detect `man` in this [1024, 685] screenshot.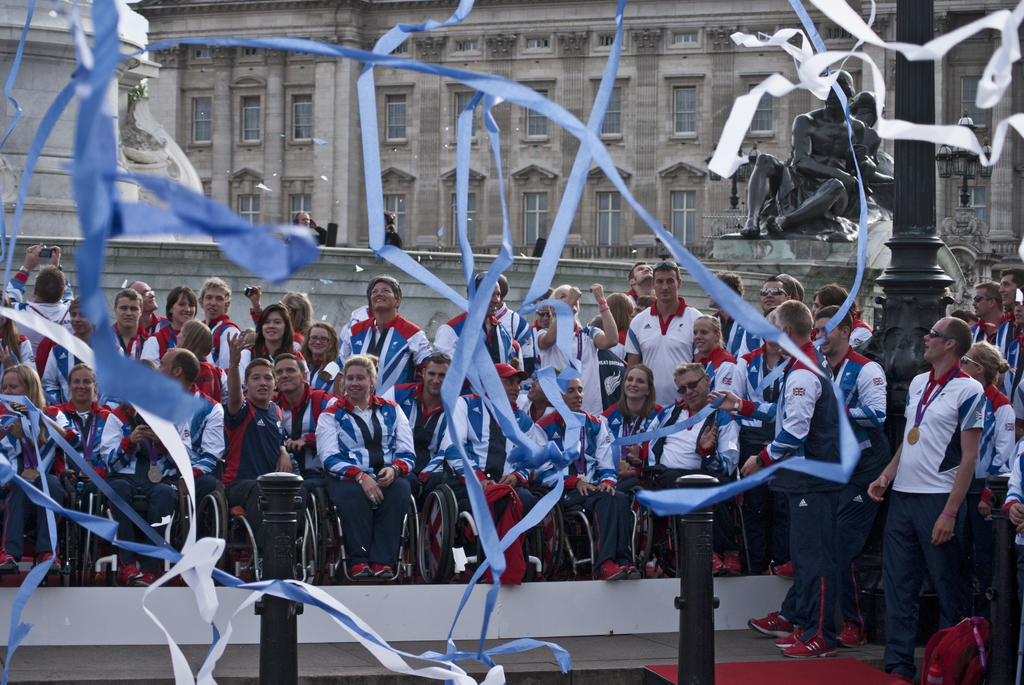
Detection: [left=521, top=374, right=636, bottom=584].
